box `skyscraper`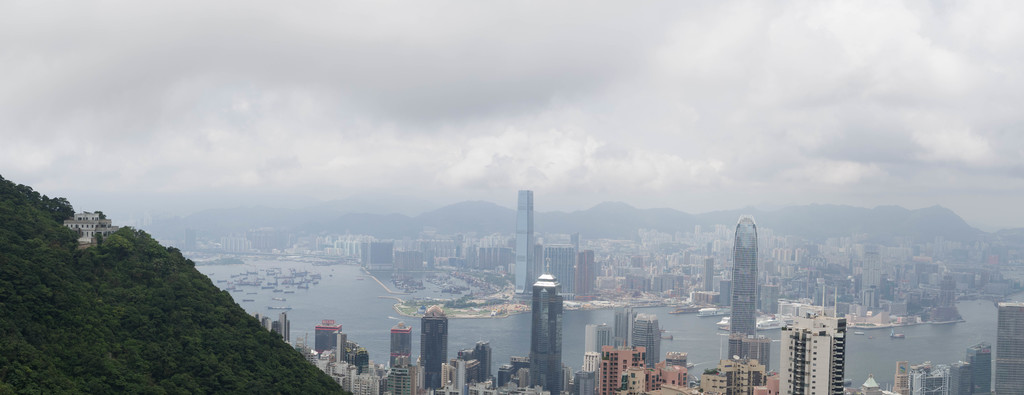
crop(993, 300, 1023, 394)
